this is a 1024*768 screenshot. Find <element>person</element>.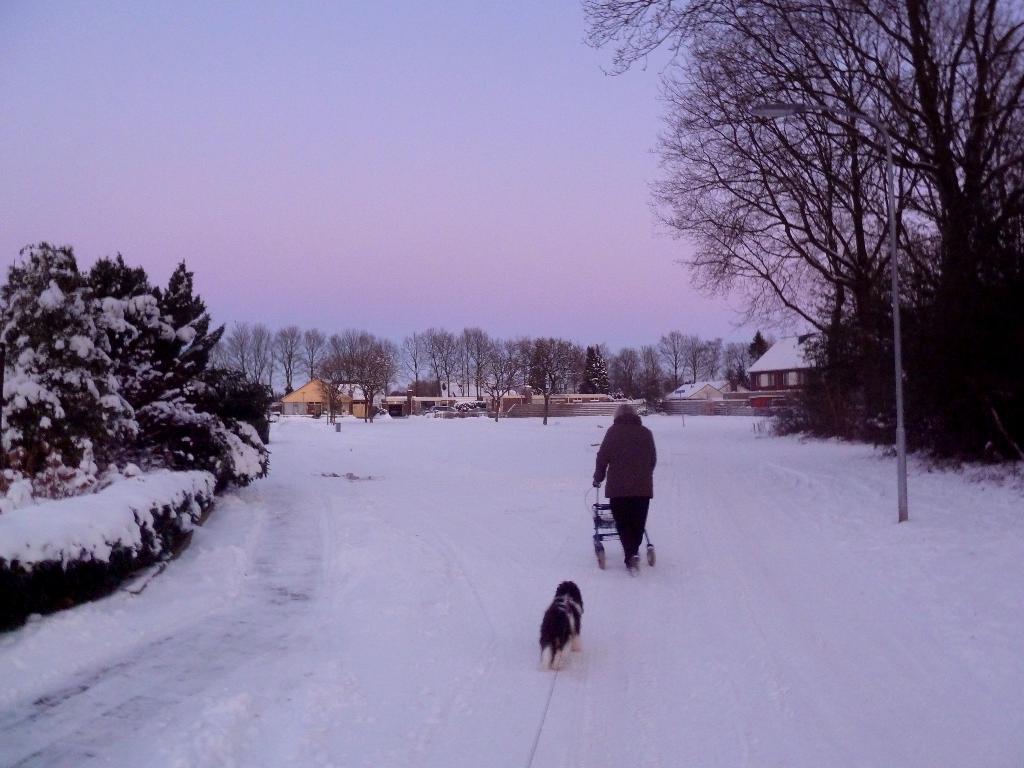
Bounding box: 593 393 671 588.
